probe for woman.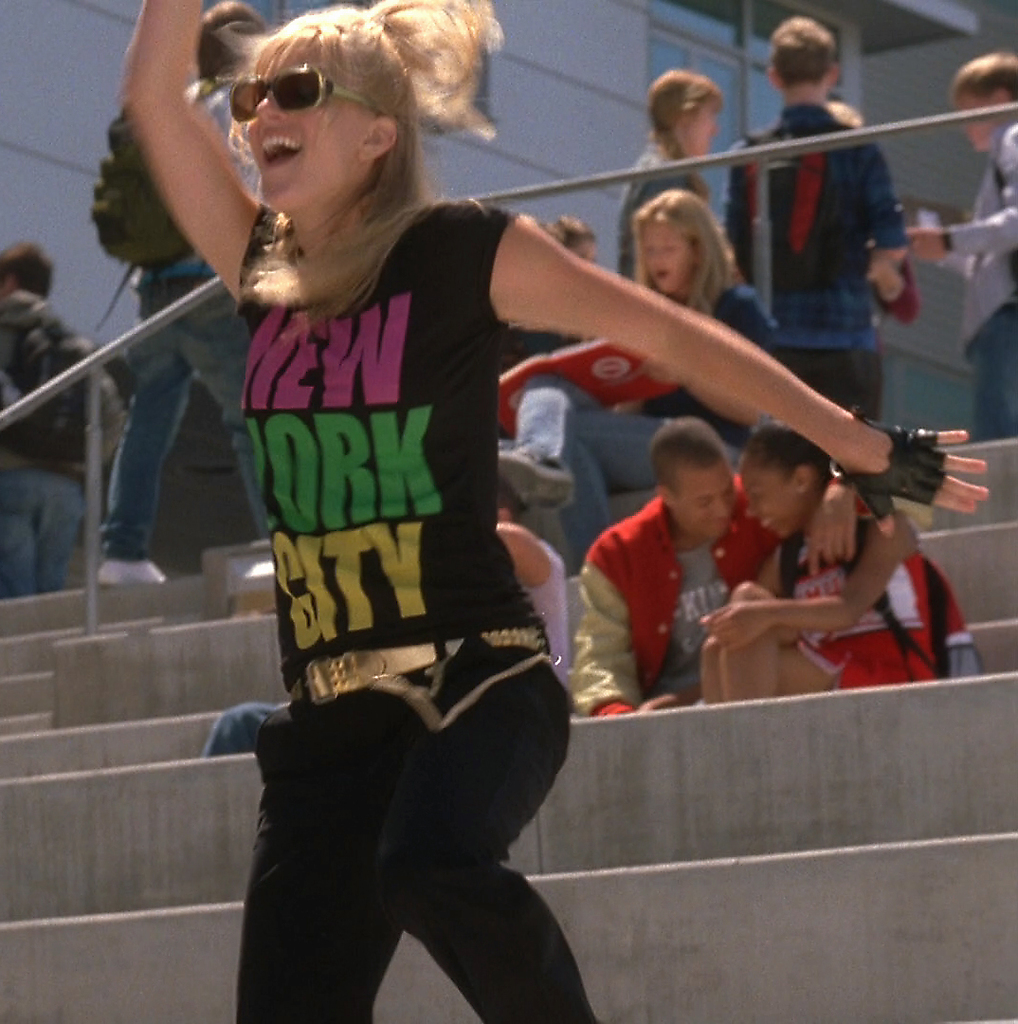
Probe result: 622,62,726,286.
